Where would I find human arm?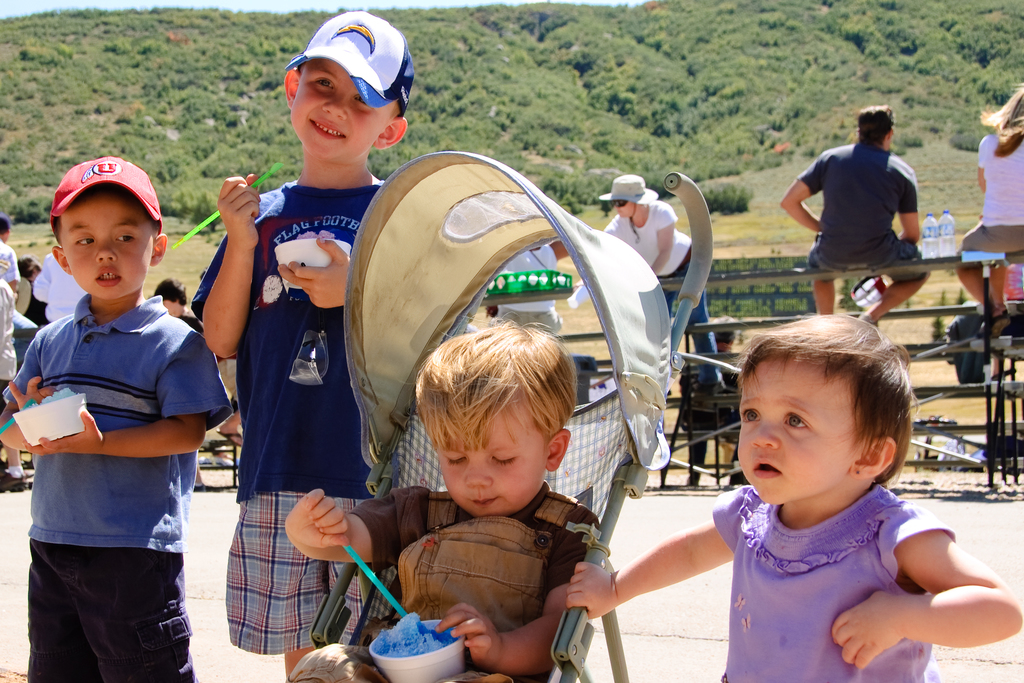
At {"x1": 278, "y1": 231, "x2": 351, "y2": 312}.
